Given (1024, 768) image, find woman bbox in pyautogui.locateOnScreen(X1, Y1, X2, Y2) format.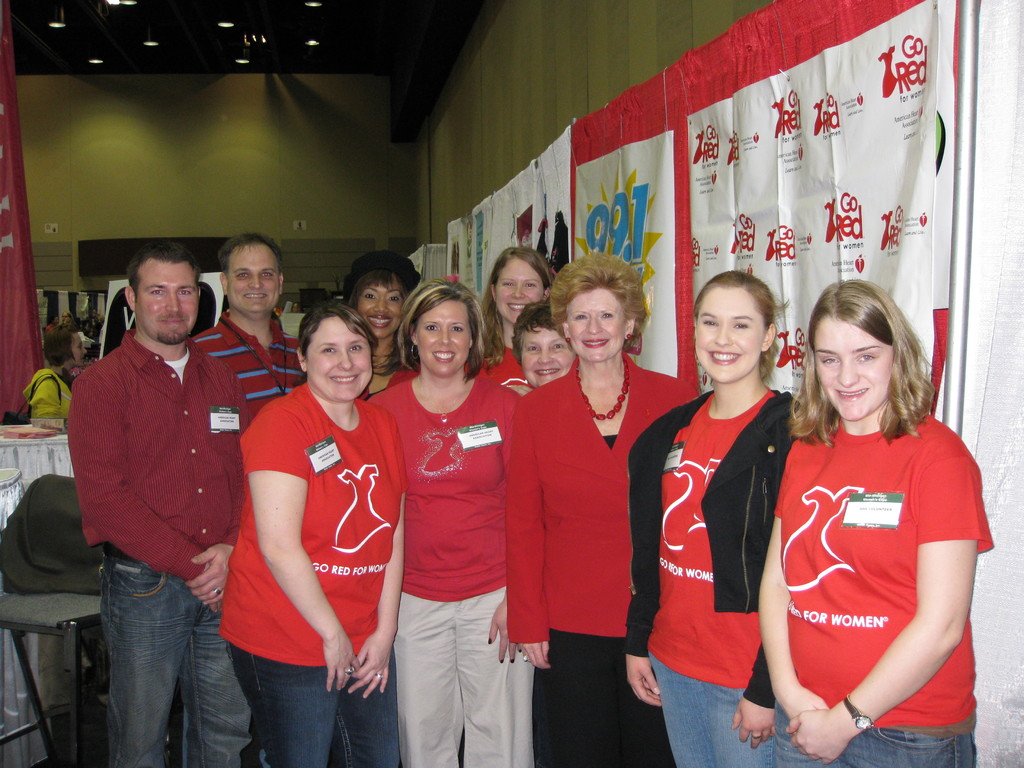
pyautogui.locateOnScreen(333, 254, 426, 401).
